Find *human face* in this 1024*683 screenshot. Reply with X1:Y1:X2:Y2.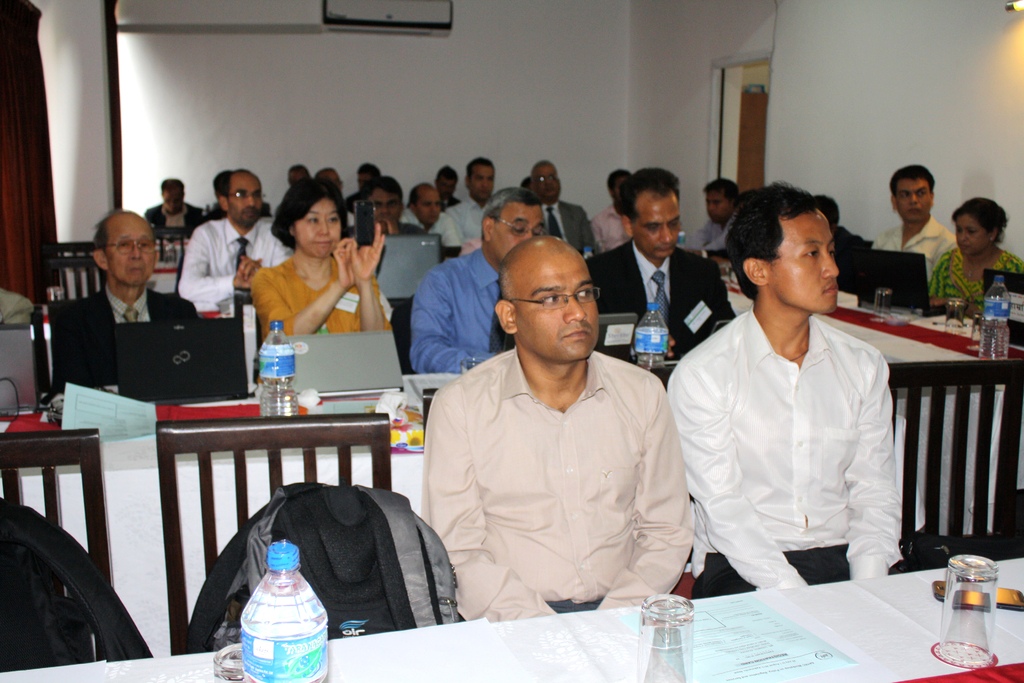
705:194:732:222.
